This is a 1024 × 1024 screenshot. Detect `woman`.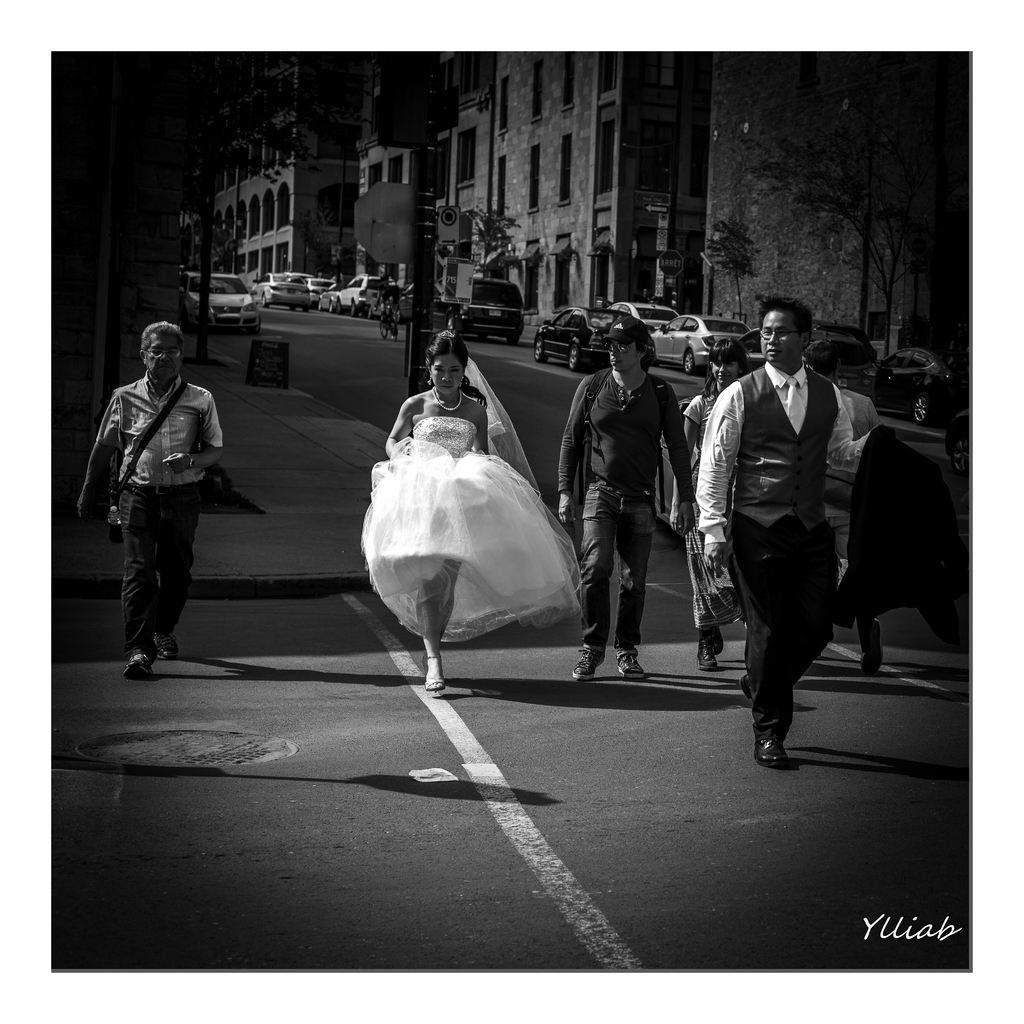
<region>803, 335, 893, 669</region>.
